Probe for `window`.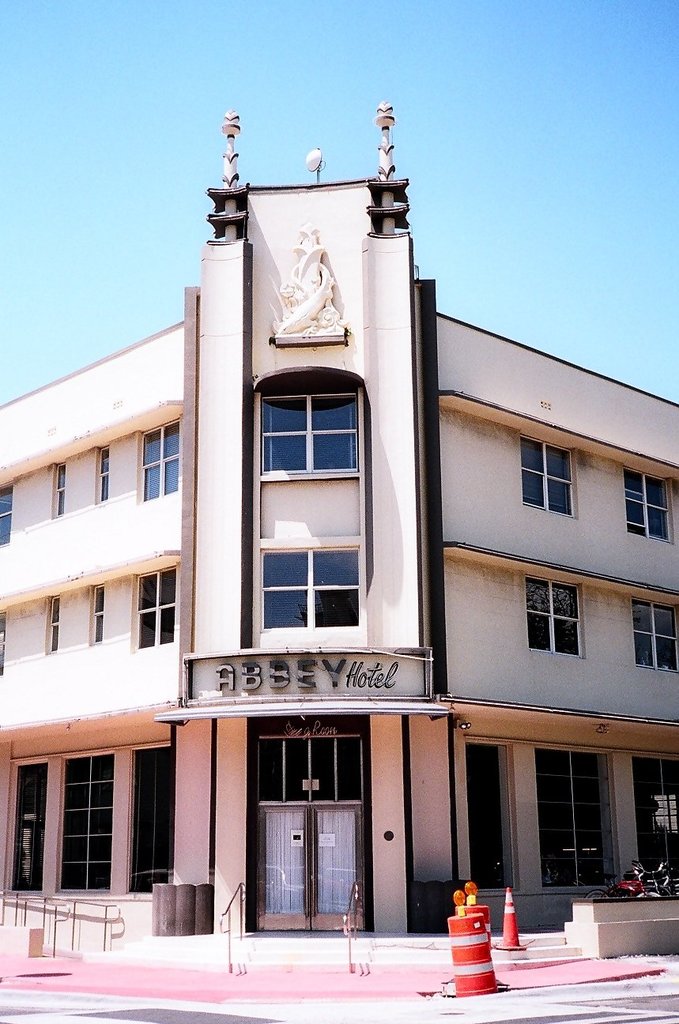
Probe result: [527,576,582,659].
